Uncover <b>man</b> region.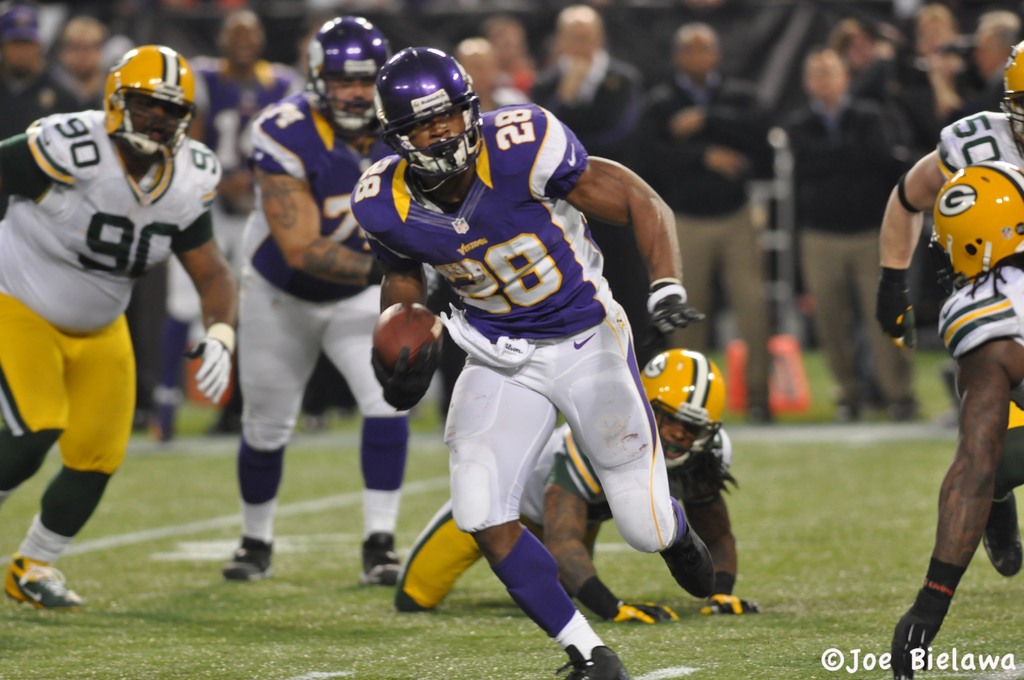
Uncovered: [856, 5, 964, 114].
